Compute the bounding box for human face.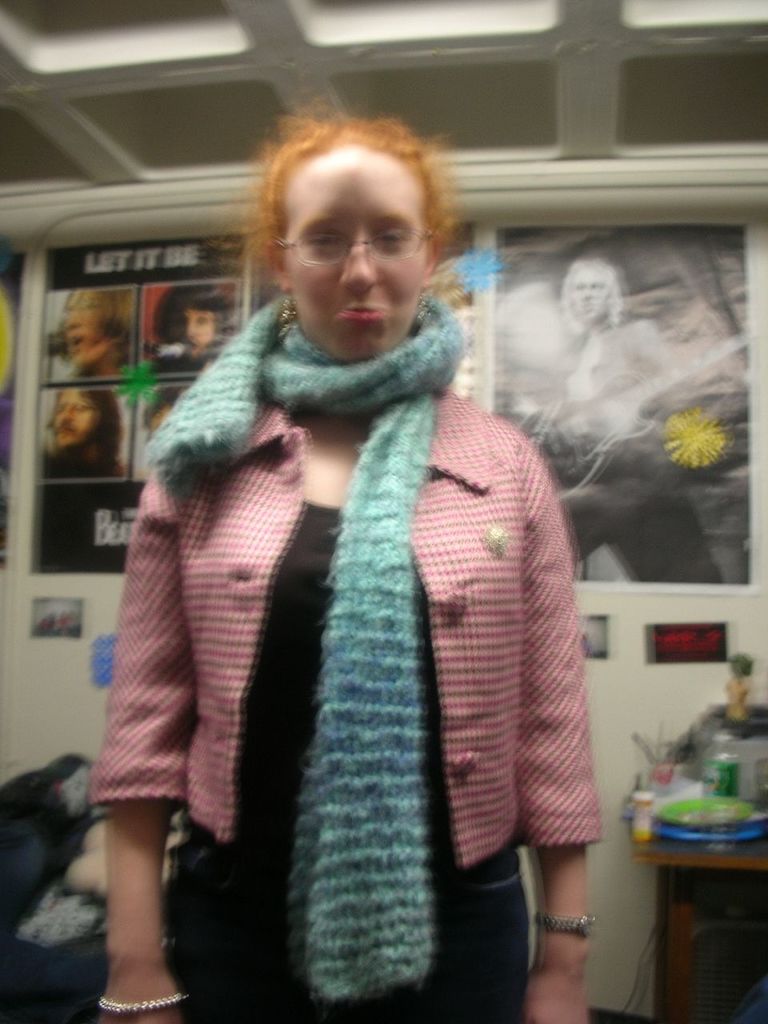
x1=54 y1=392 x2=98 y2=438.
